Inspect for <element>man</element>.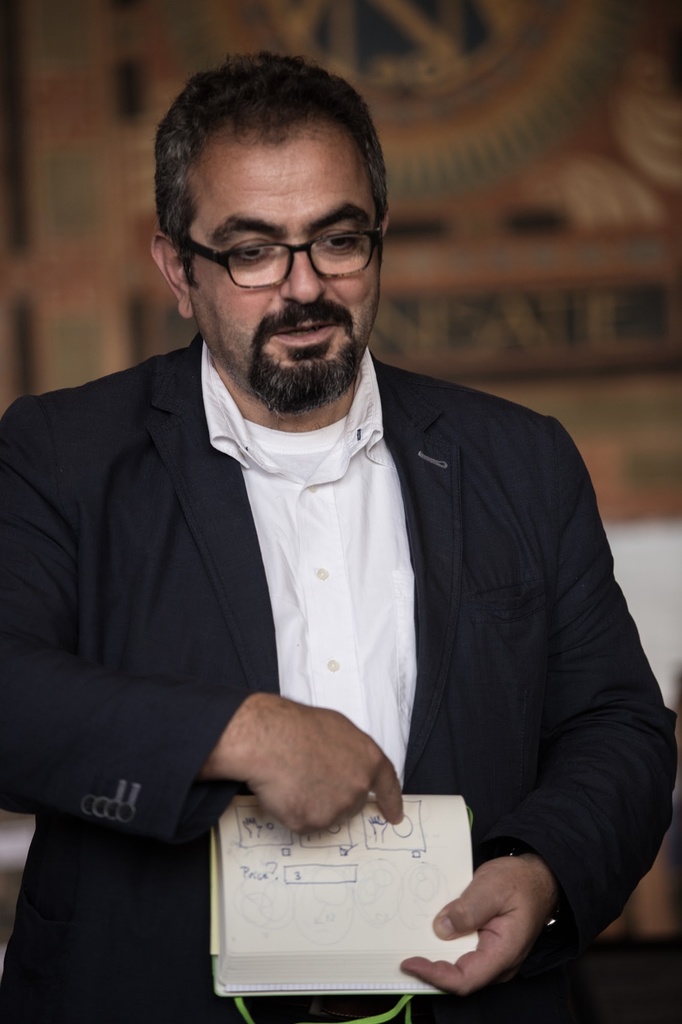
Inspection: box=[20, 86, 663, 1002].
